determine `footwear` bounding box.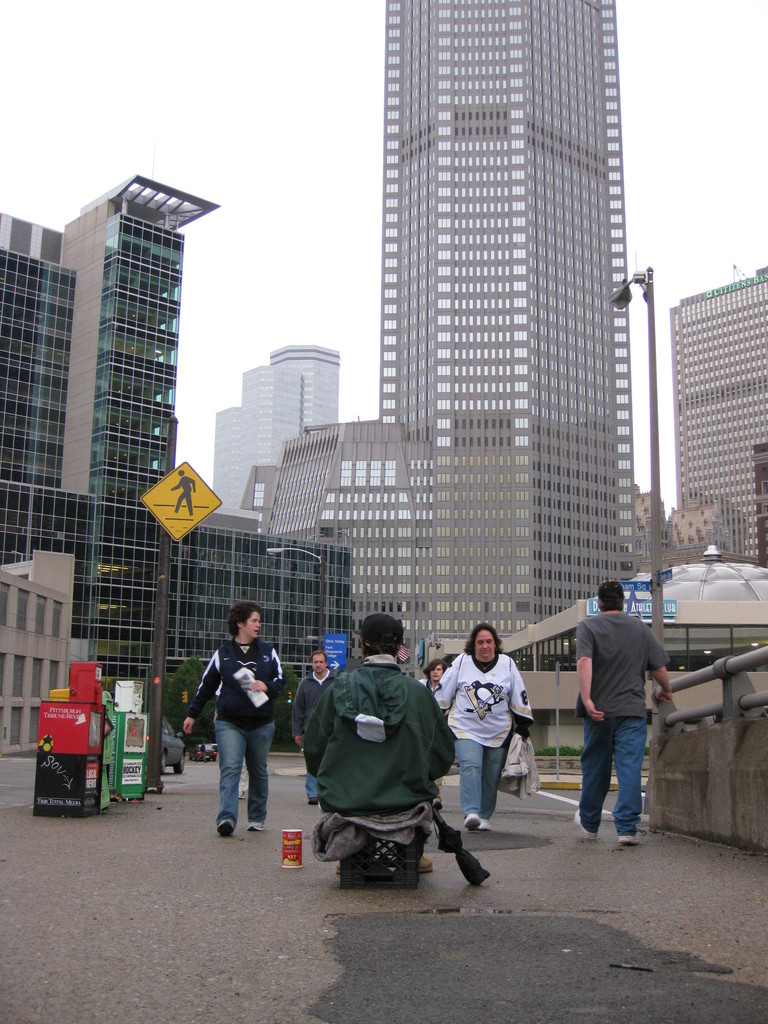
Determined: 463, 813, 483, 830.
